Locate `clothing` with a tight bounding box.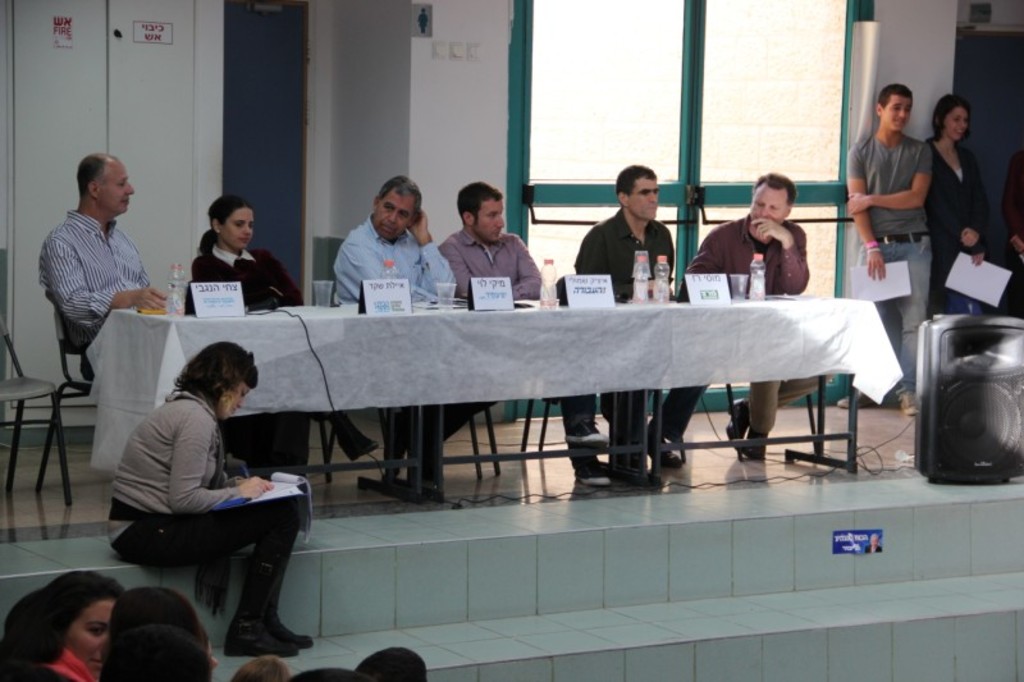
region(0, 645, 93, 681).
